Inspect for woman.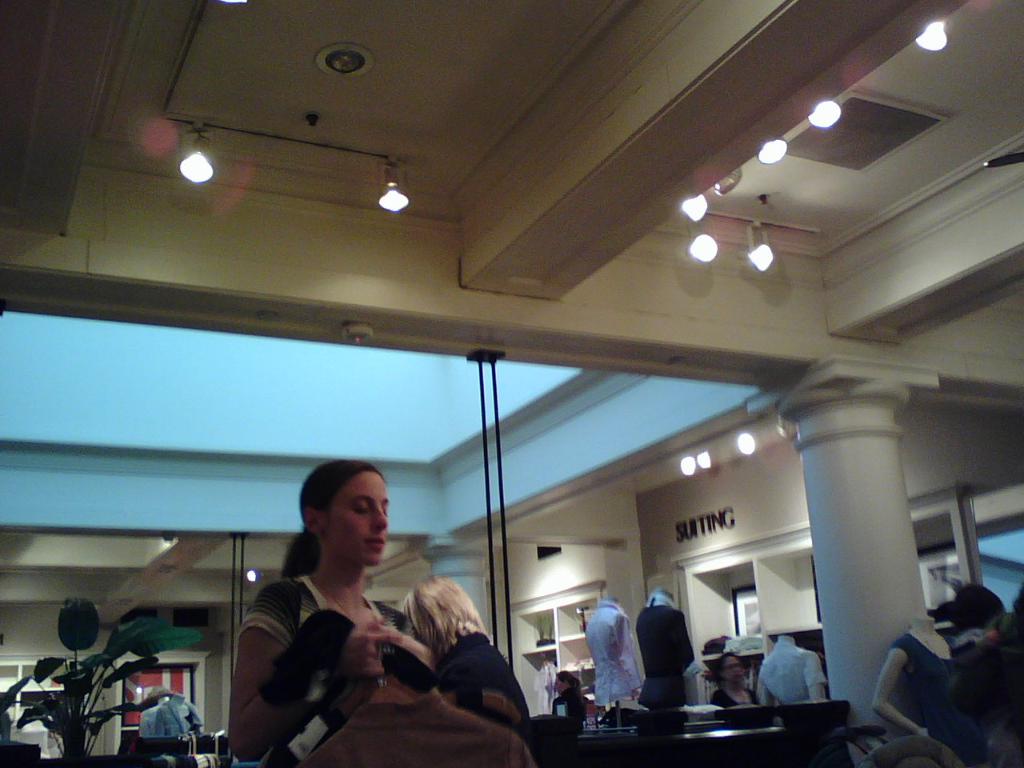
Inspection: [left=402, top=558, right=546, bottom=754].
